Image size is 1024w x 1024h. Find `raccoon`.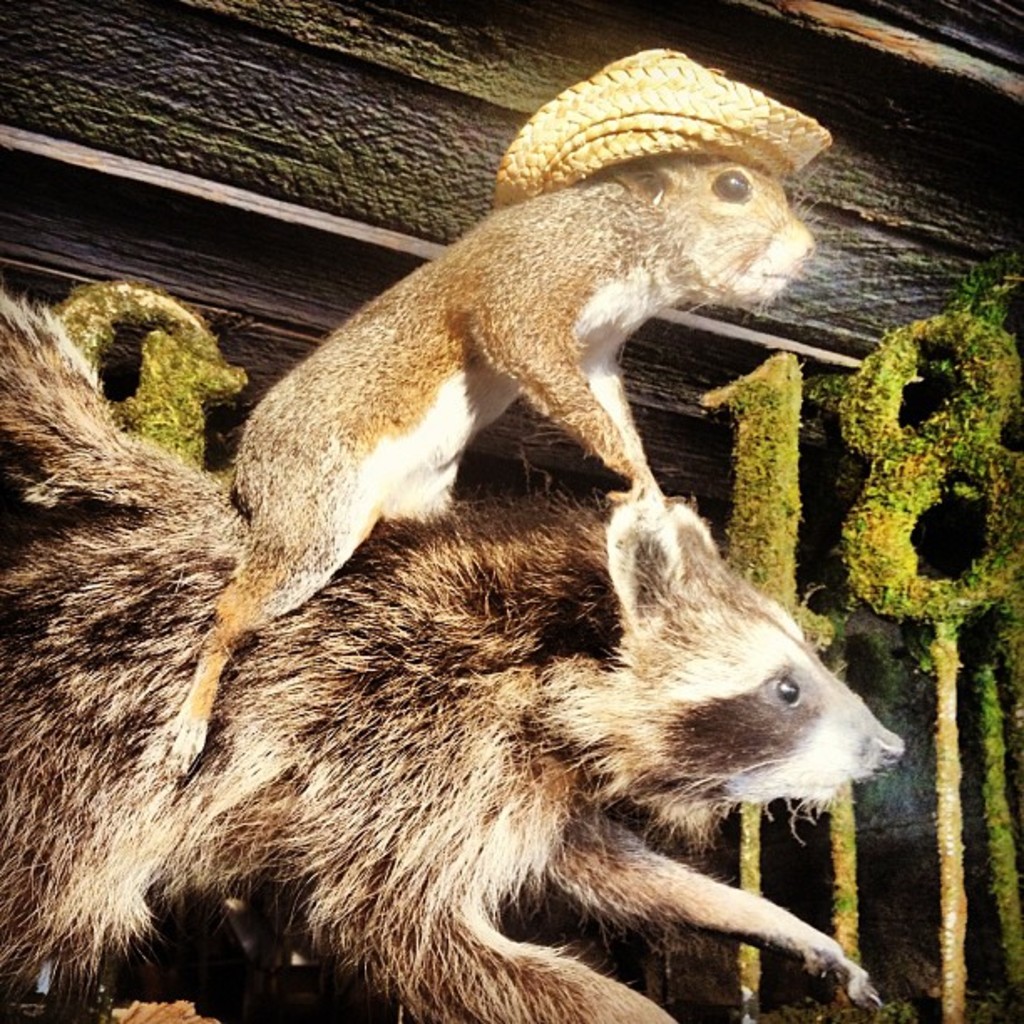
bbox(0, 291, 907, 1022).
